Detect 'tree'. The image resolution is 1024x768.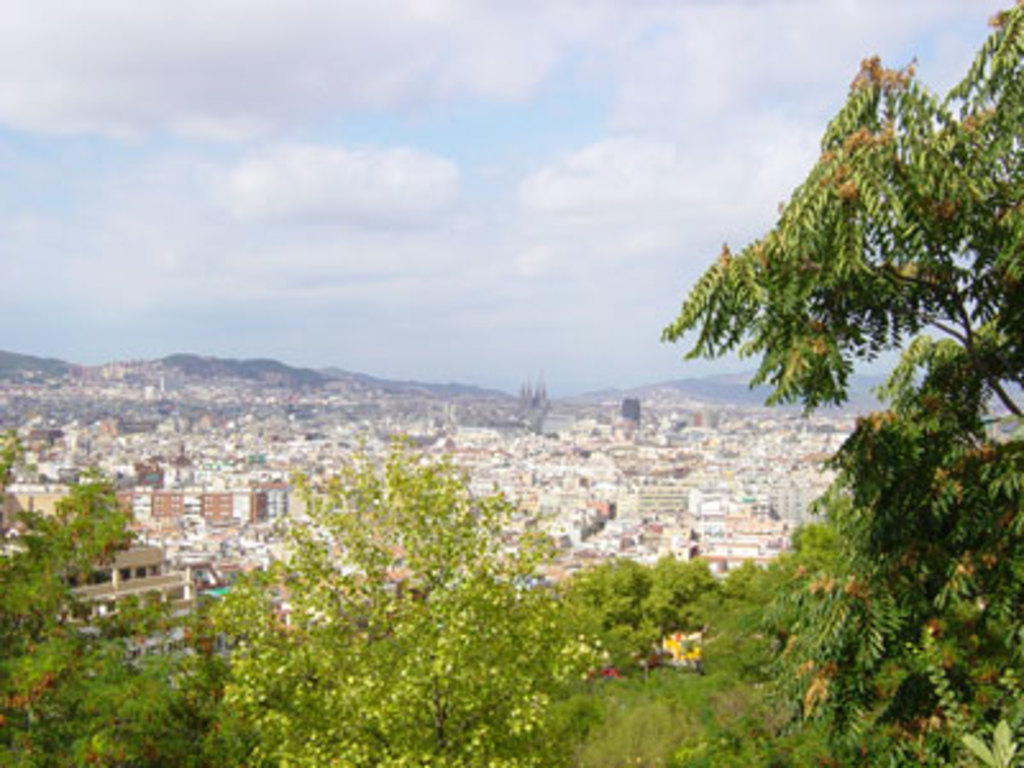
bbox=(205, 420, 602, 765).
